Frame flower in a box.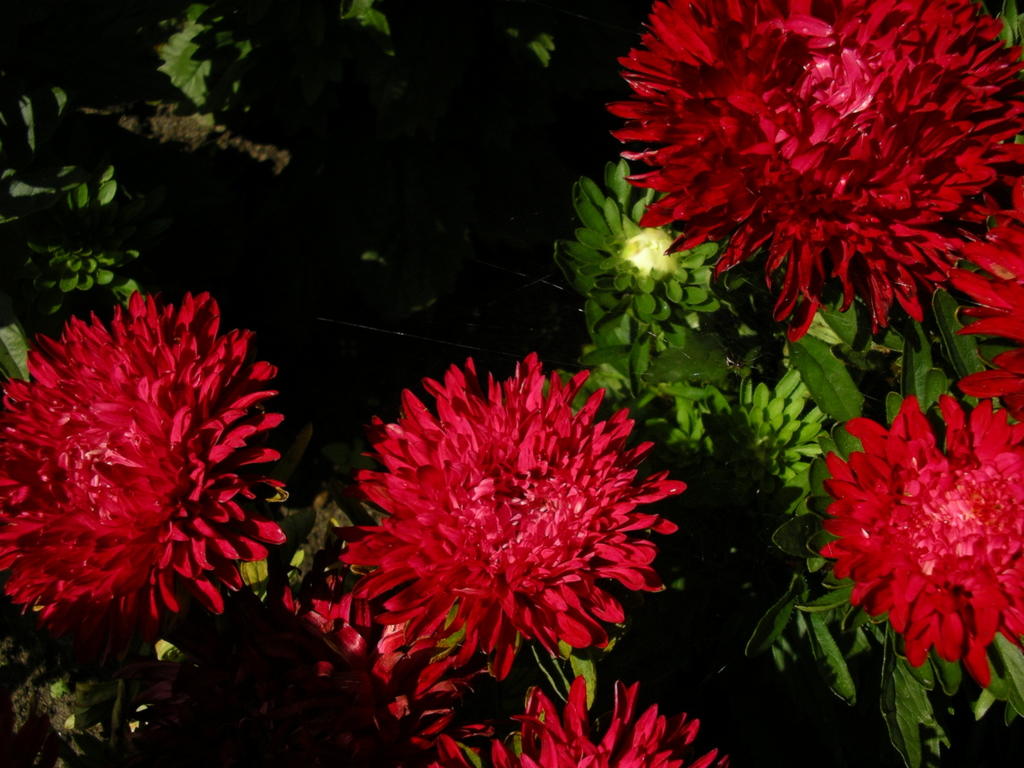
left=0, top=291, right=279, bottom=643.
